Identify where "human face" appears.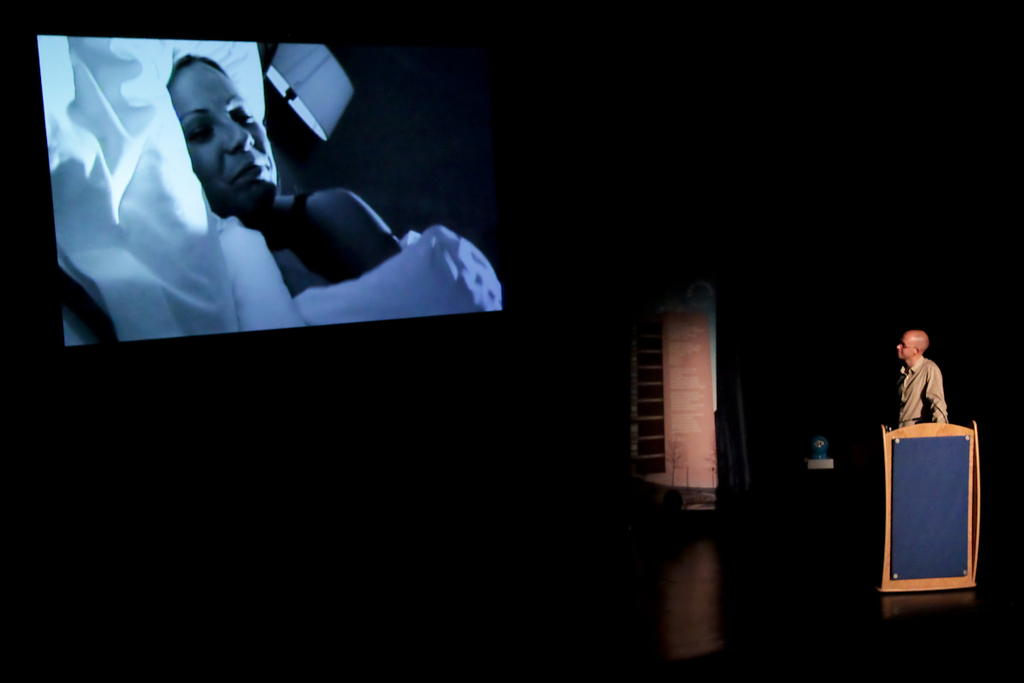
Appears at [894, 330, 913, 361].
